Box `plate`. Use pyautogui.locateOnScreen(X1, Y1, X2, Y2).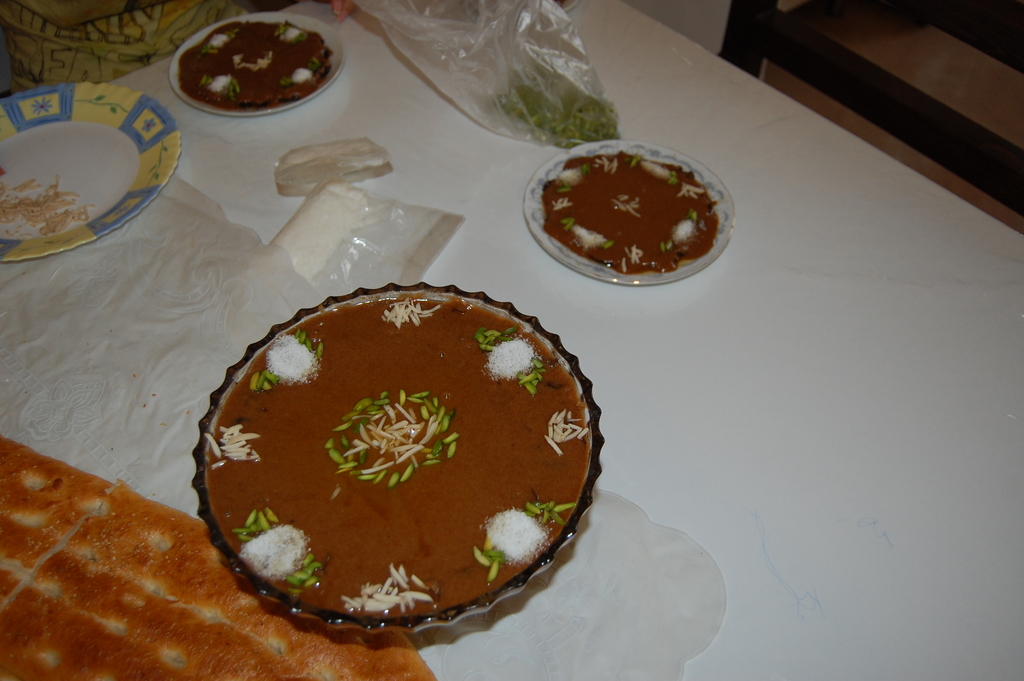
pyautogui.locateOnScreen(0, 104, 148, 246).
